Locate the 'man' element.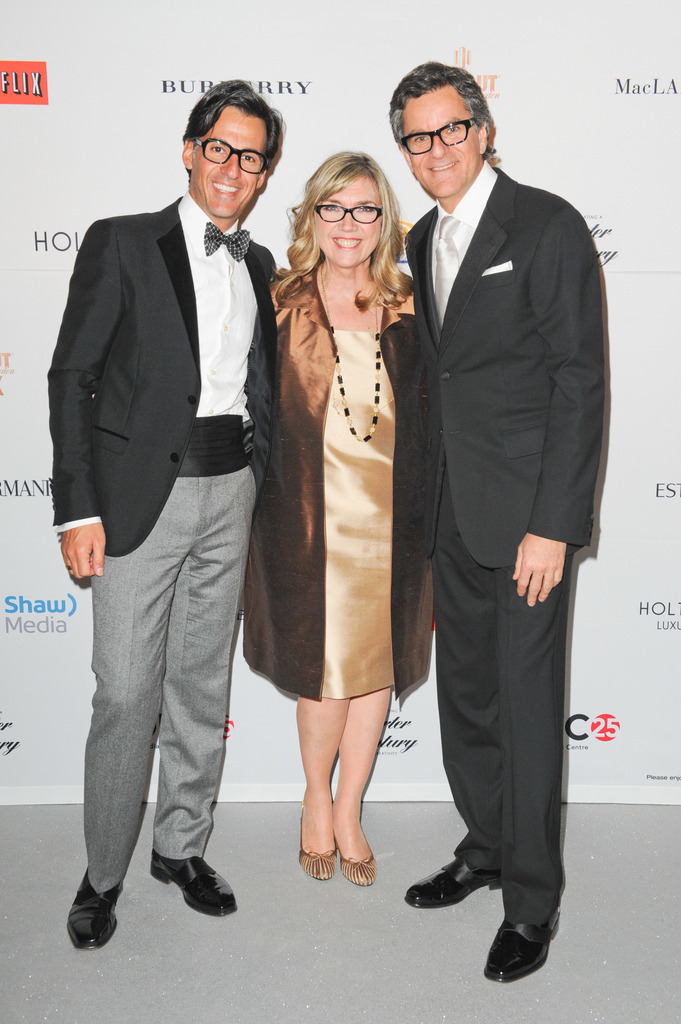
Element bbox: bbox=[378, 60, 602, 987].
